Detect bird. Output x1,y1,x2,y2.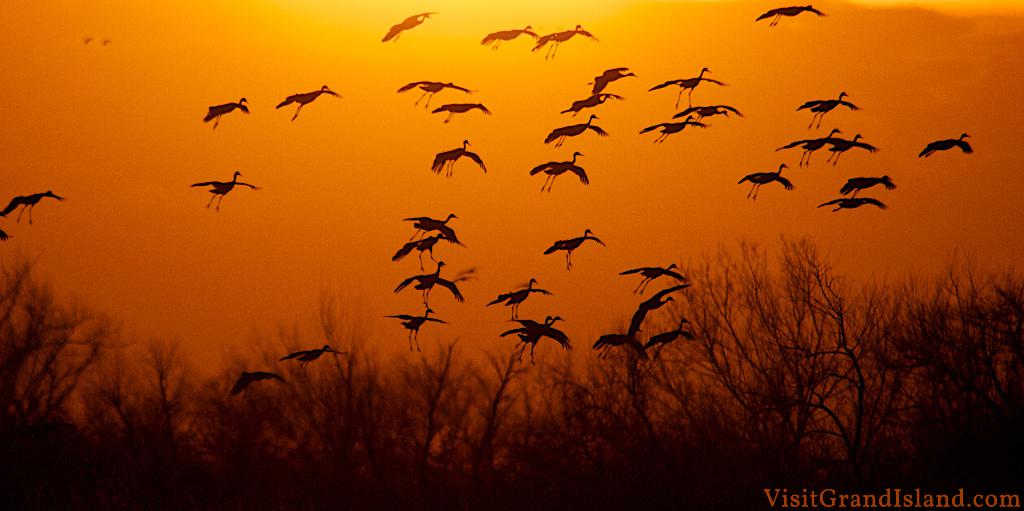
737,158,796,200.
